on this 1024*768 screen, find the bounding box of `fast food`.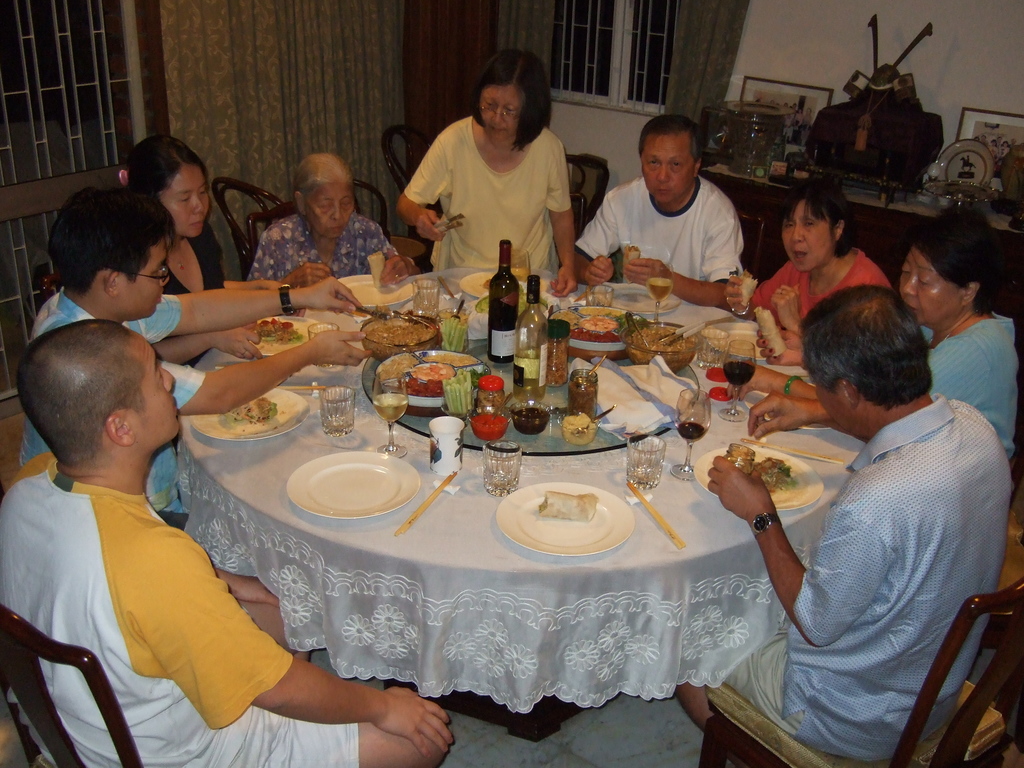
Bounding box: box(536, 490, 599, 523).
